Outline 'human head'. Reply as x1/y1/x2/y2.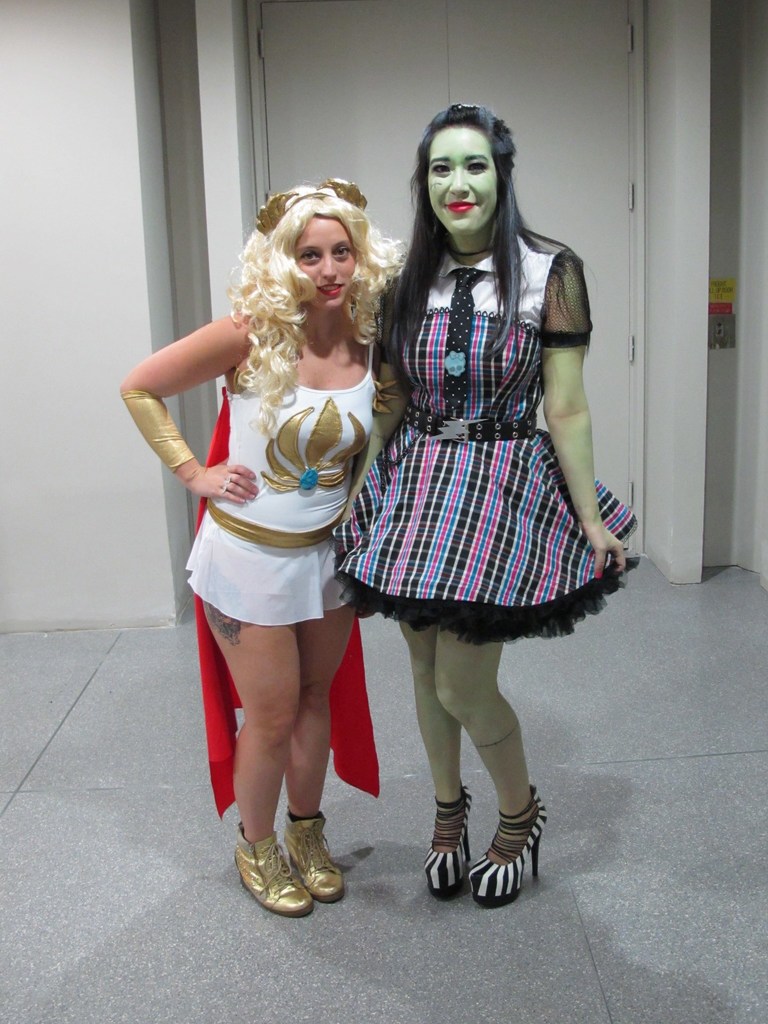
236/178/406/317.
